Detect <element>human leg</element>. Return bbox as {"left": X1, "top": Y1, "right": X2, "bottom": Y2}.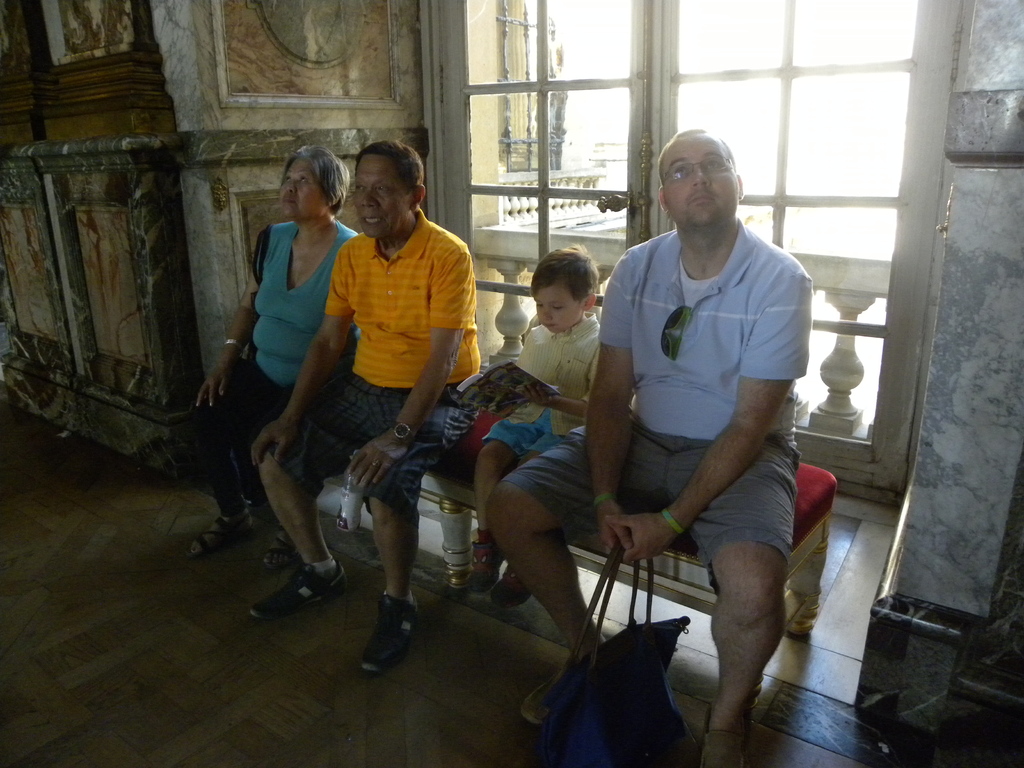
{"left": 360, "top": 386, "right": 456, "bottom": 675}.
